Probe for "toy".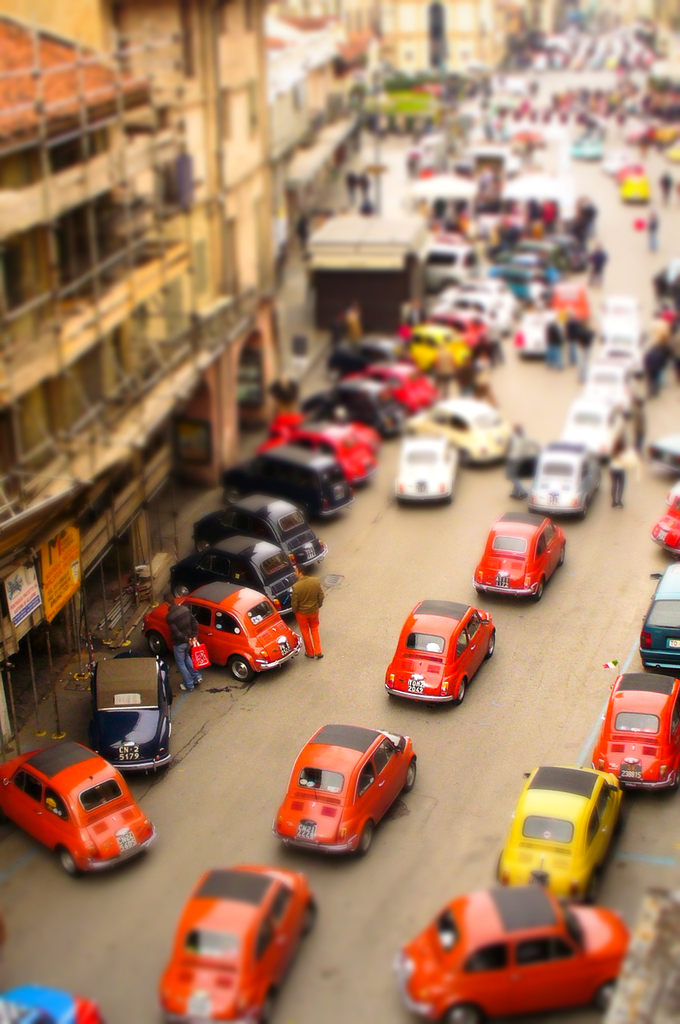
Probe result: region(139, 823, 310, 1023).
